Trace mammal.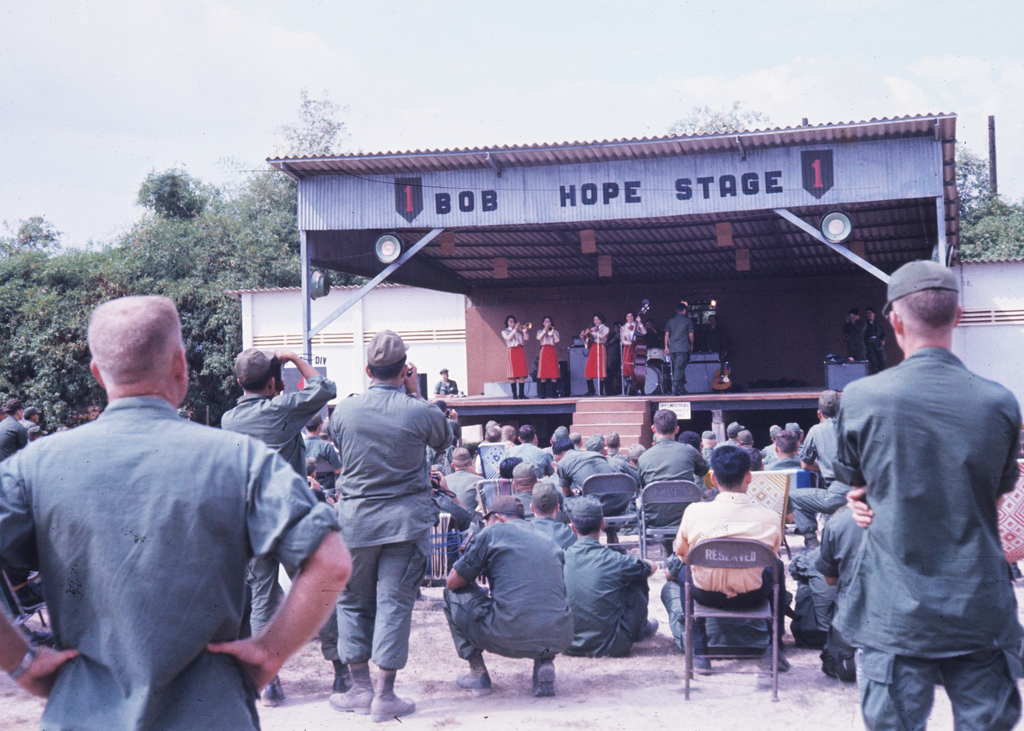
Traced to [left=619, top=312, right=648, bottom=398].
